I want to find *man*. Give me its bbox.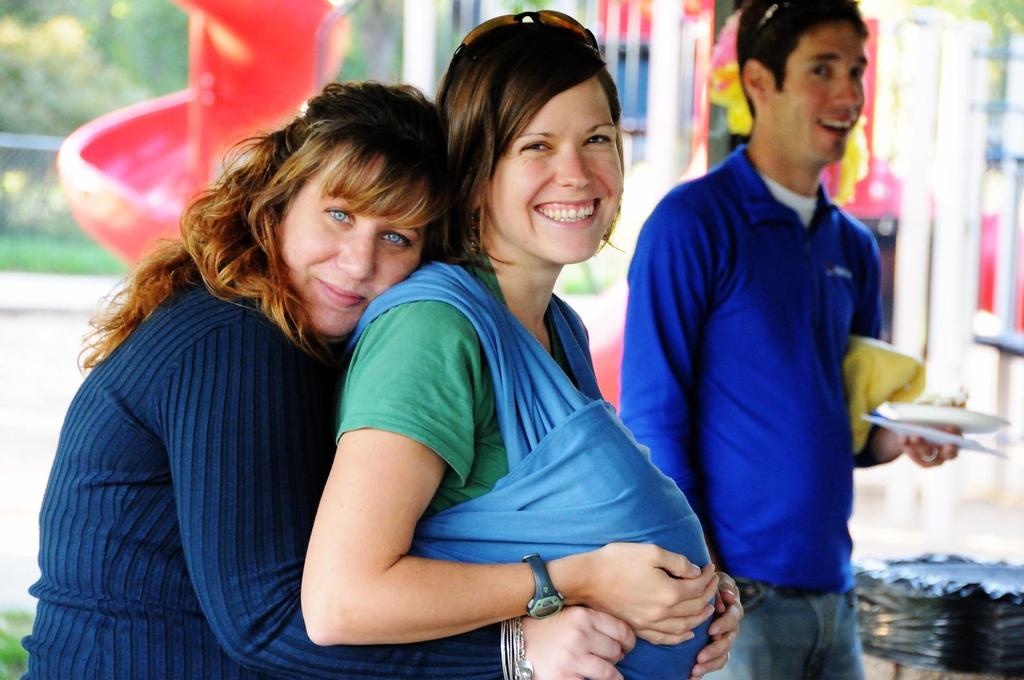
[579, 43, 931, 673].
